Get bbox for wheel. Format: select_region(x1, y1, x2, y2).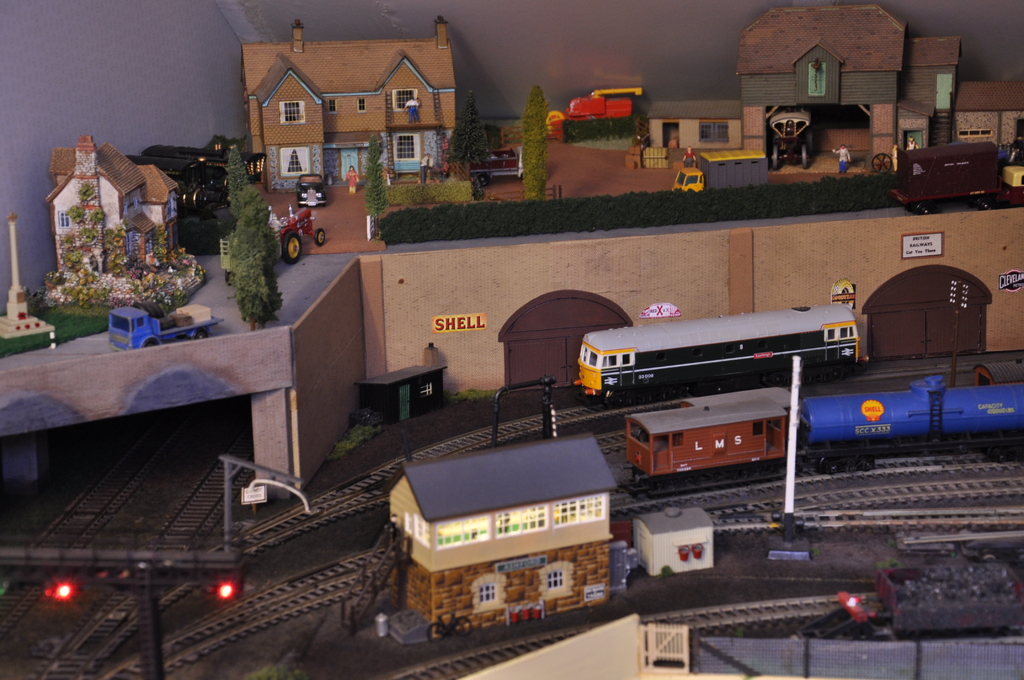
select_region(916, 201, 931, 214).
